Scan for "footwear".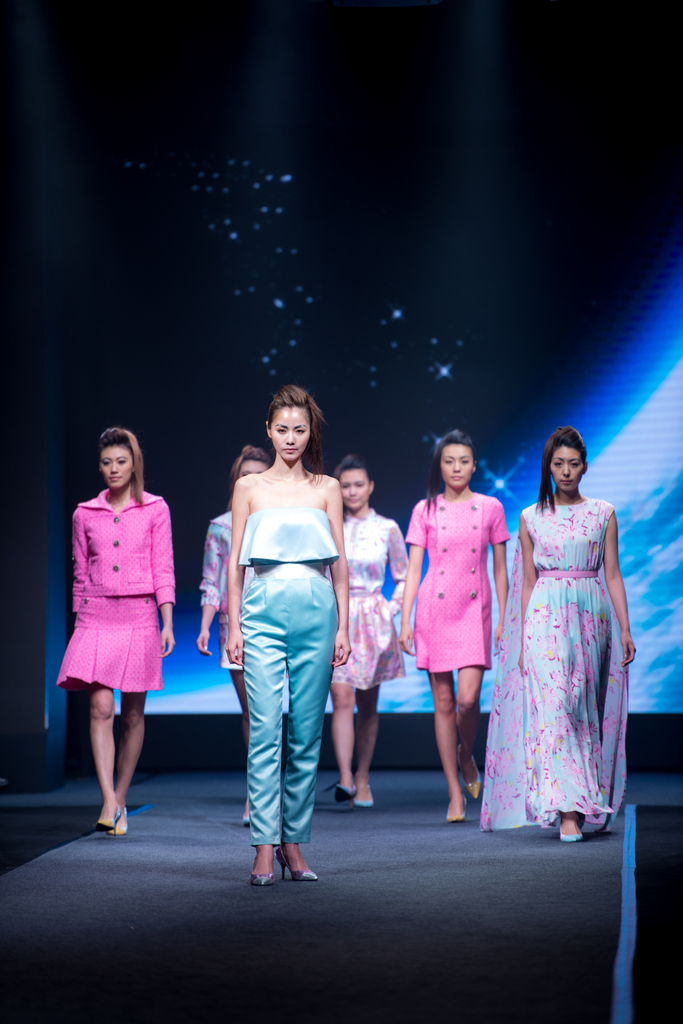
Scan result: locate(469, 772, 485, 817).
